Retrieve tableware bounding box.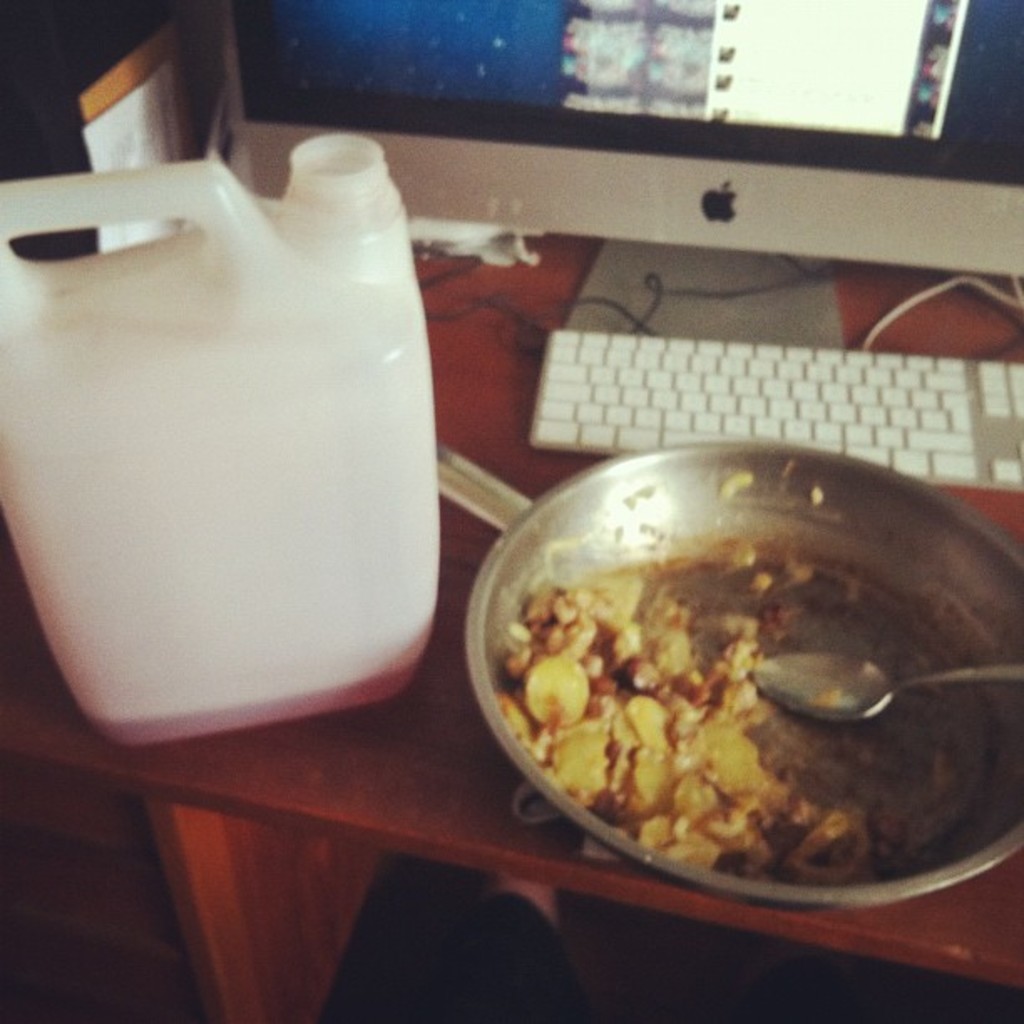
Bounding box: [468,435,1022,905].
